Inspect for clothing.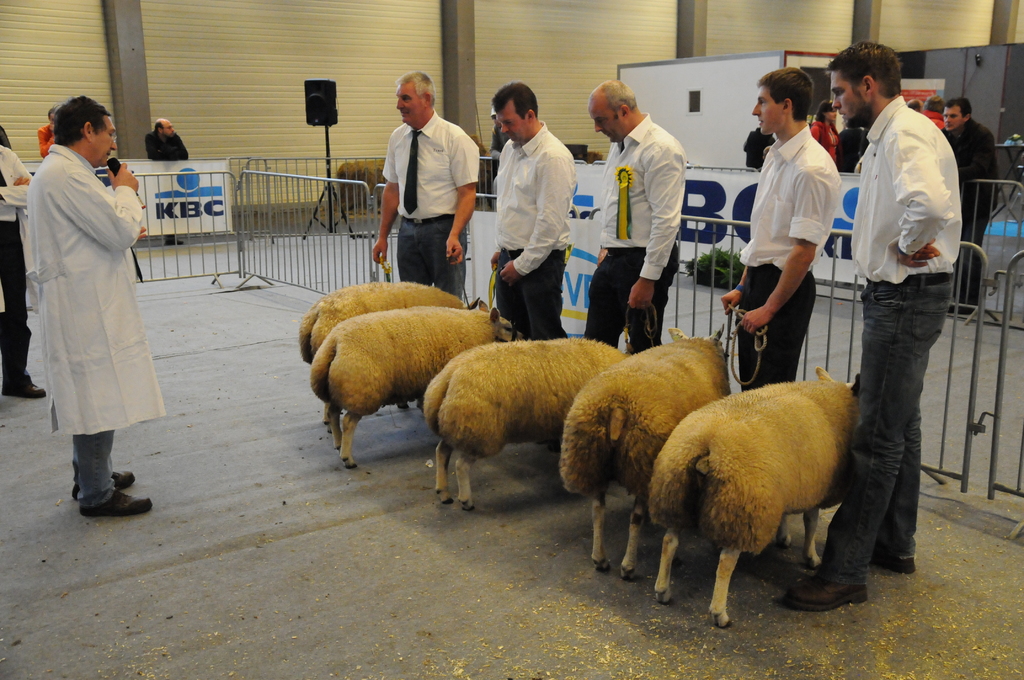
Inspection: bbox=[146, 129, 189, 161].
